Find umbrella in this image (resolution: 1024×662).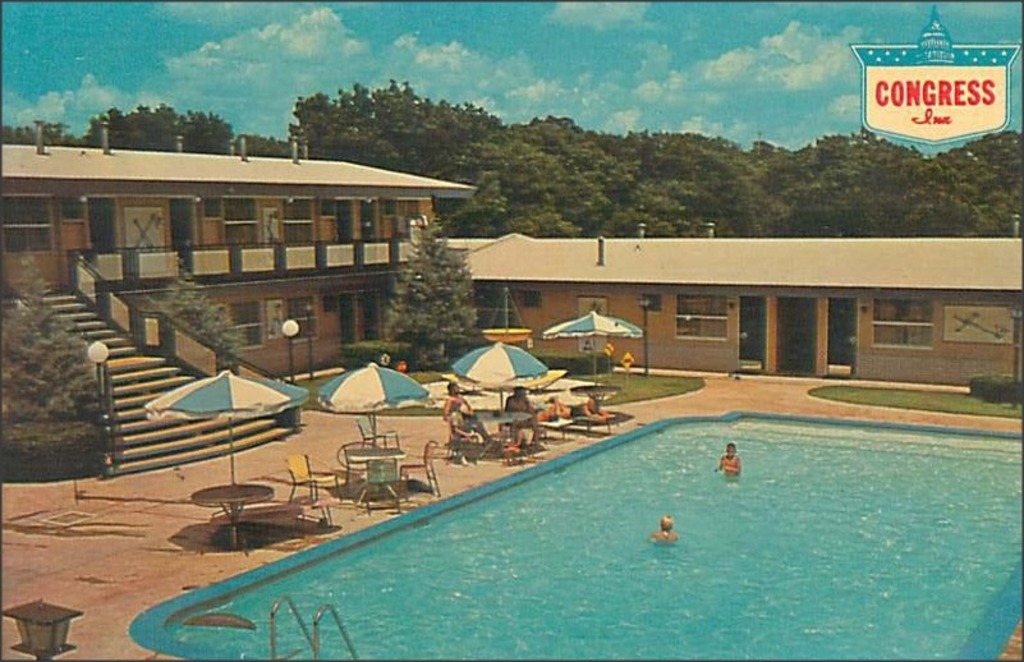
316:358:428:455.
